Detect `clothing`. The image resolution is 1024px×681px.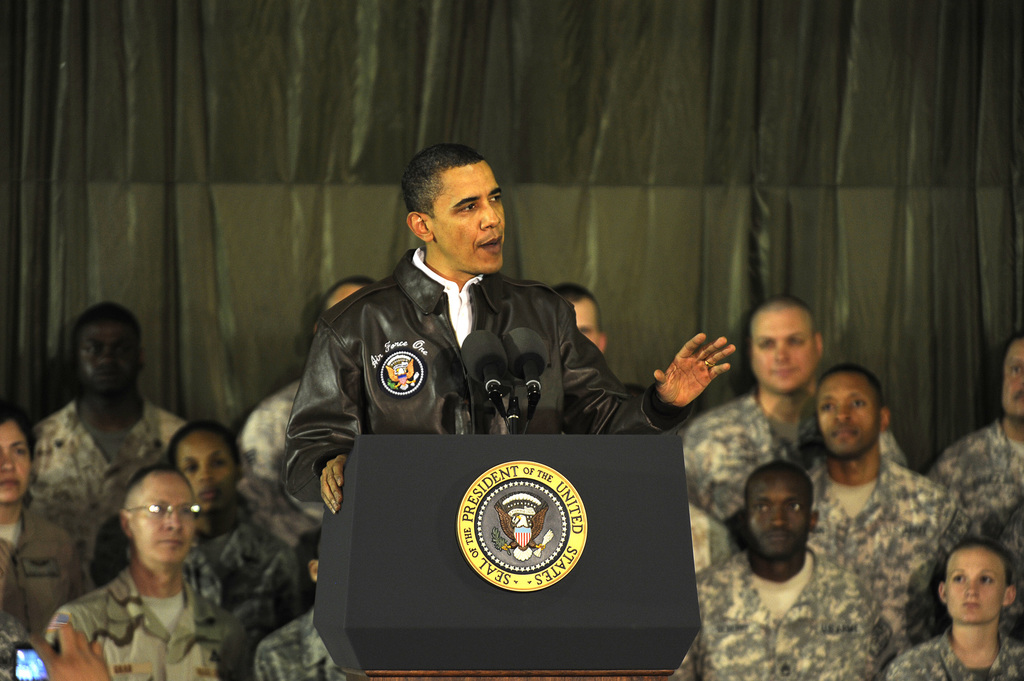
bbox=(278, 218, 653, 485).
